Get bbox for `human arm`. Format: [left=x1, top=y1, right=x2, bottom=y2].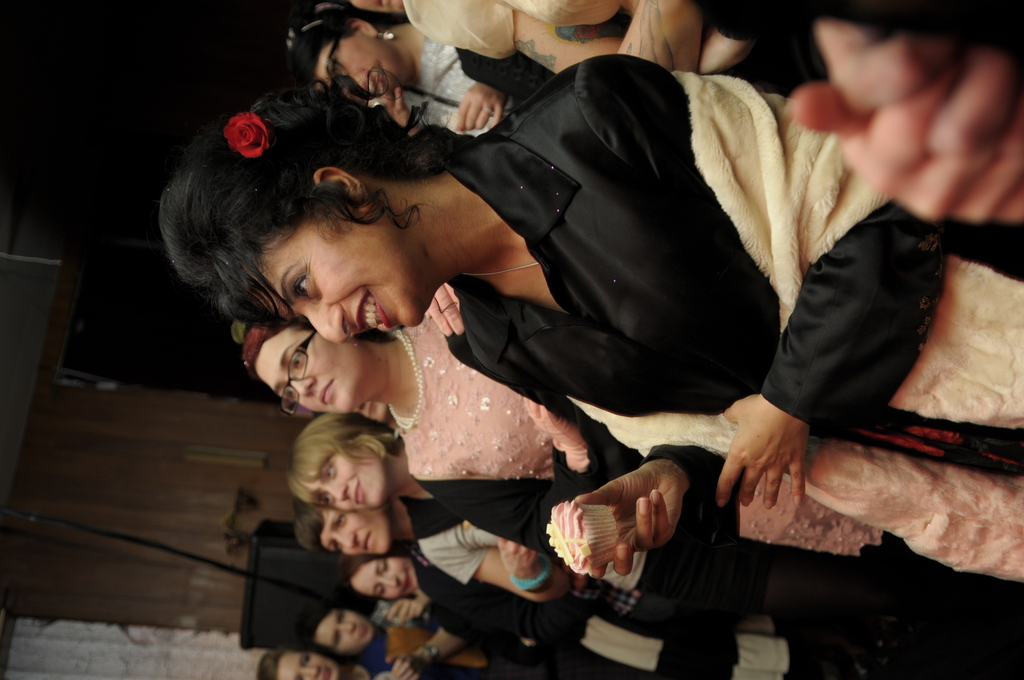
[left=460, top=362, right=732, bottom=581].
